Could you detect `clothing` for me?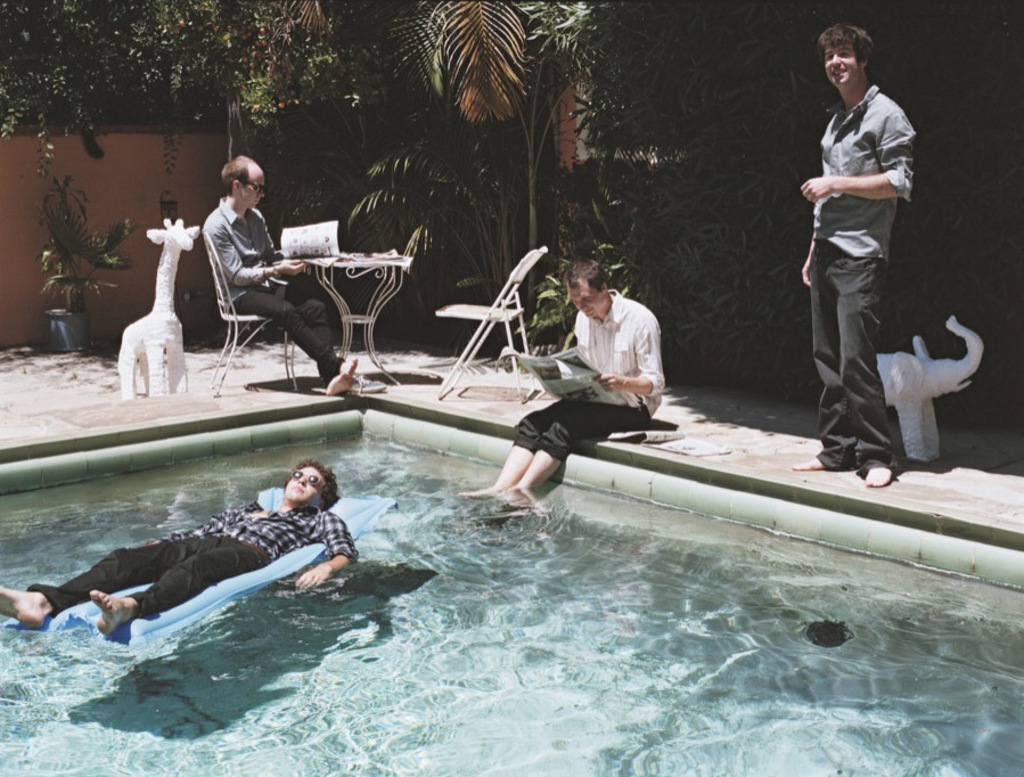
Detection result: left=514, top=291, right=664, bottom=461.
